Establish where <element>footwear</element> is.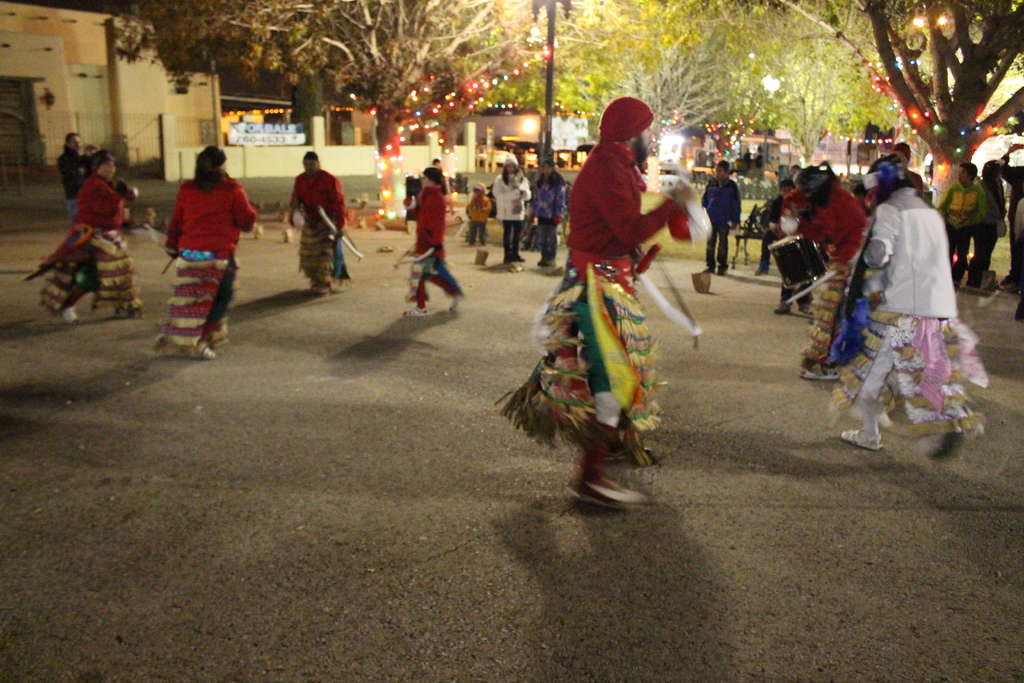
Established at [196,340,221,363].
